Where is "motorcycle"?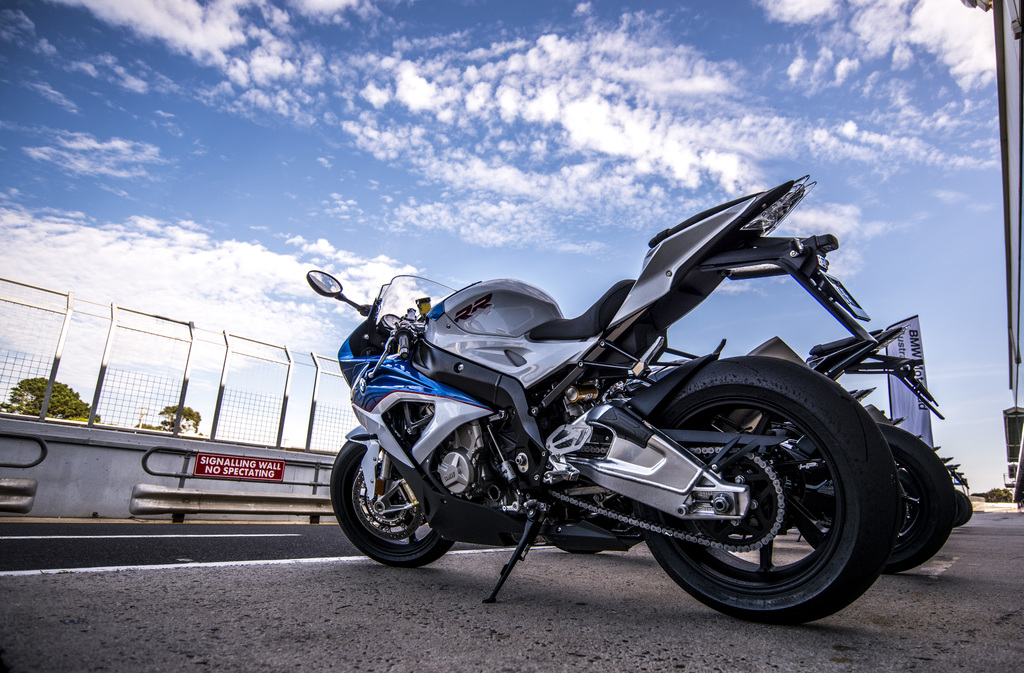
[326, 170, 902, 638].
